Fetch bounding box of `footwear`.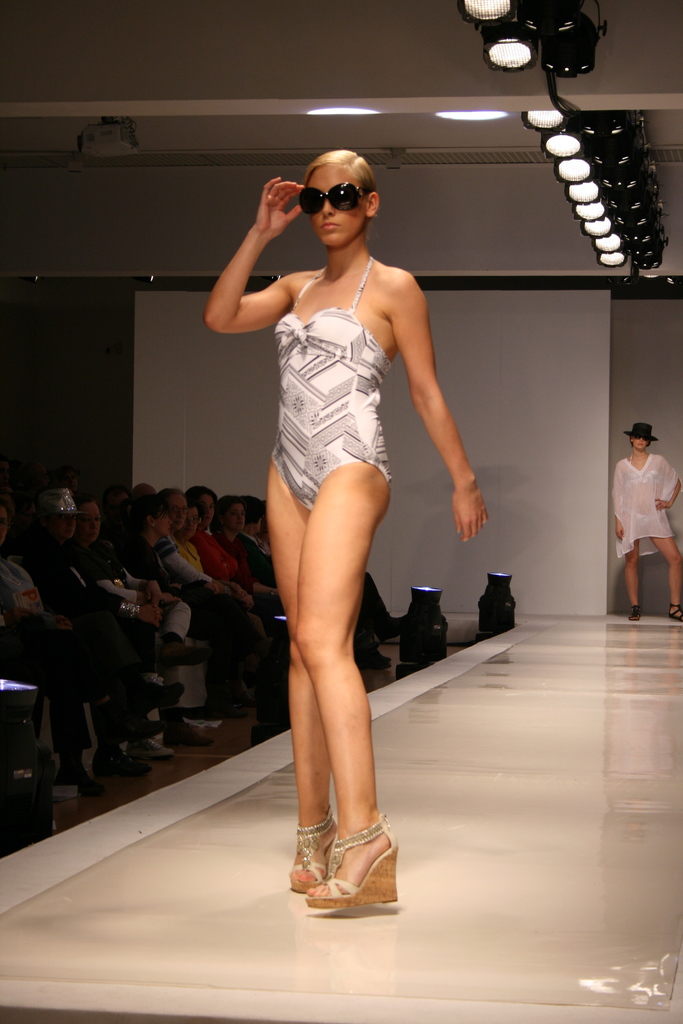
Bbox: 366:645:391:668.
